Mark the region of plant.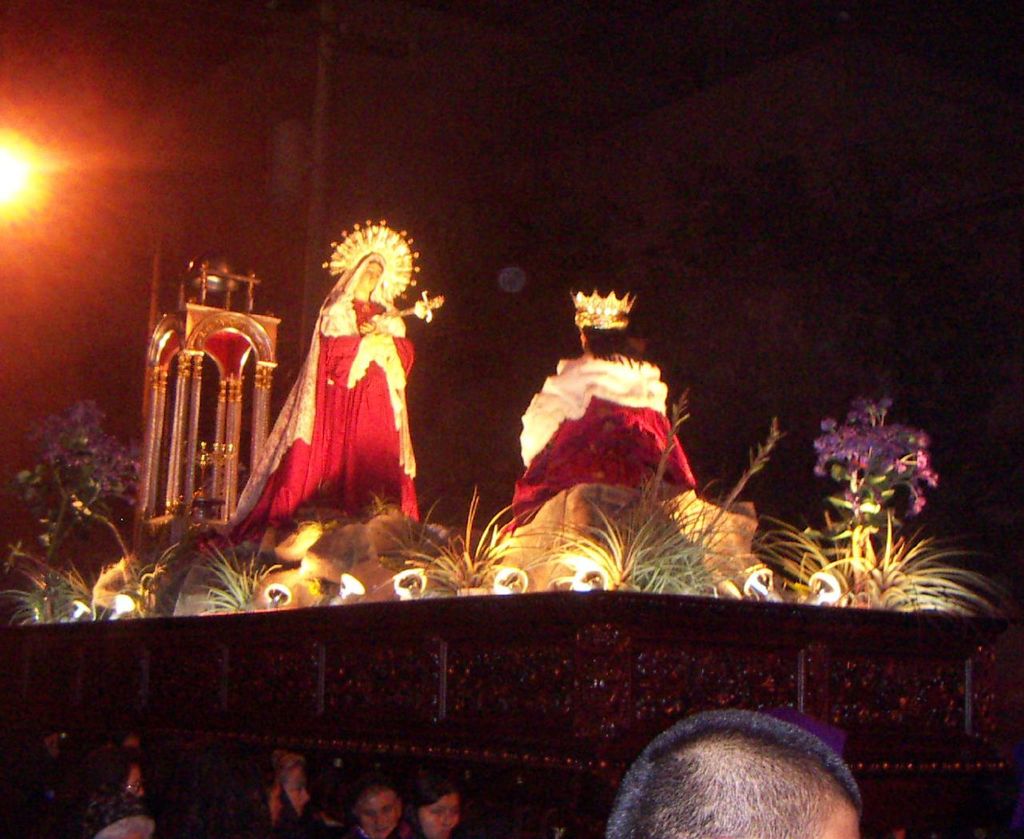
Region: [left=533, top=497, right=714, bottom=595].
